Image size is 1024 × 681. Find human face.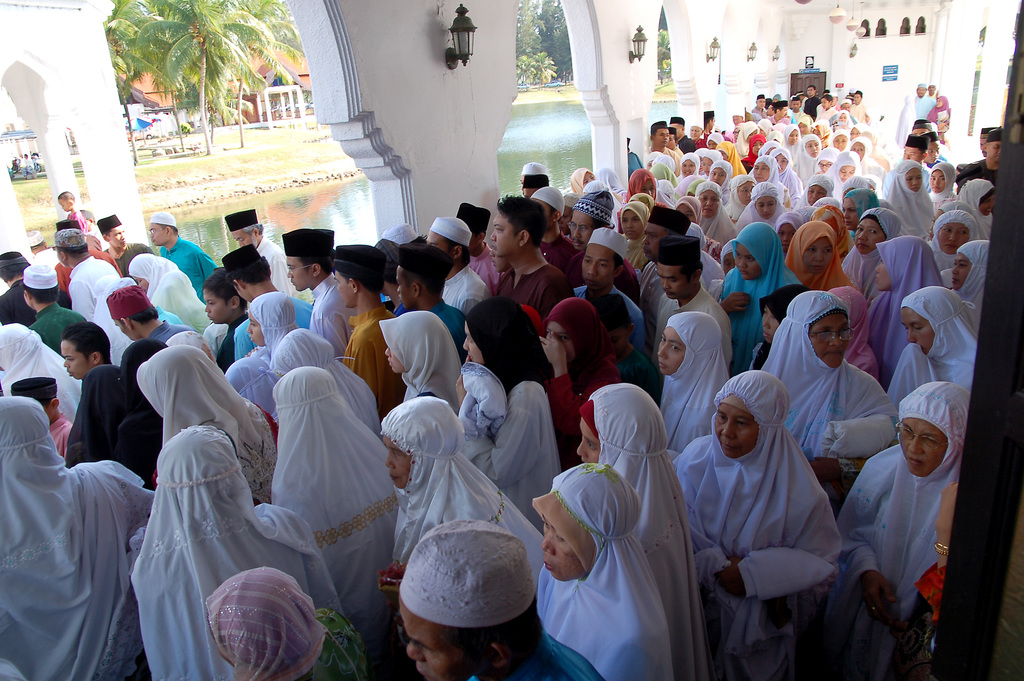
box=[399, 594, 485, 680].
